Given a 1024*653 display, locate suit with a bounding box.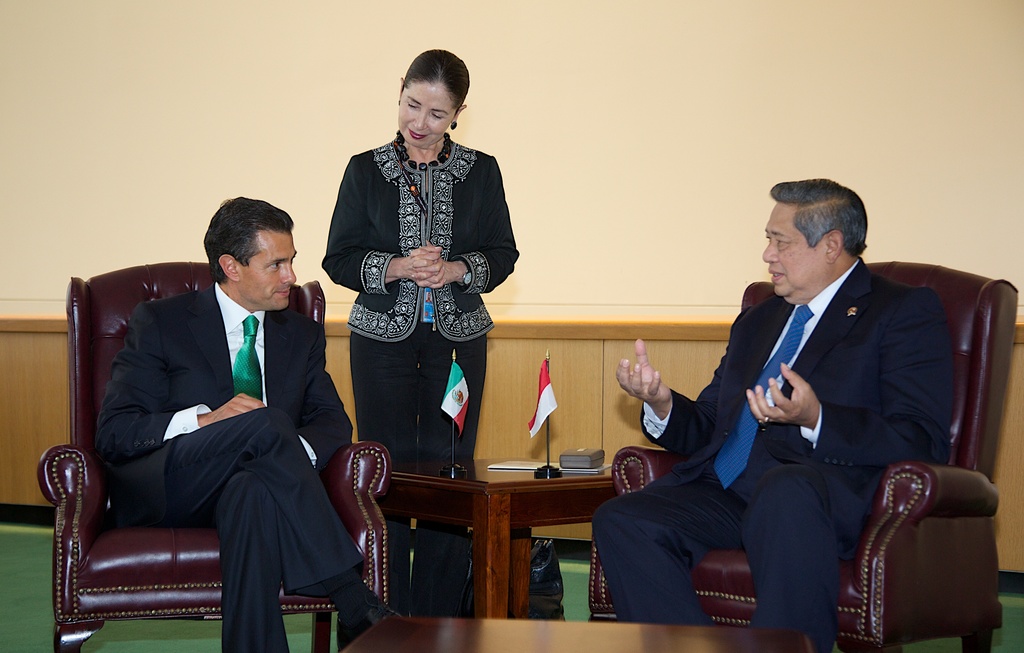
Located: <bbox>94, 279, 358, 652</bbox>.
